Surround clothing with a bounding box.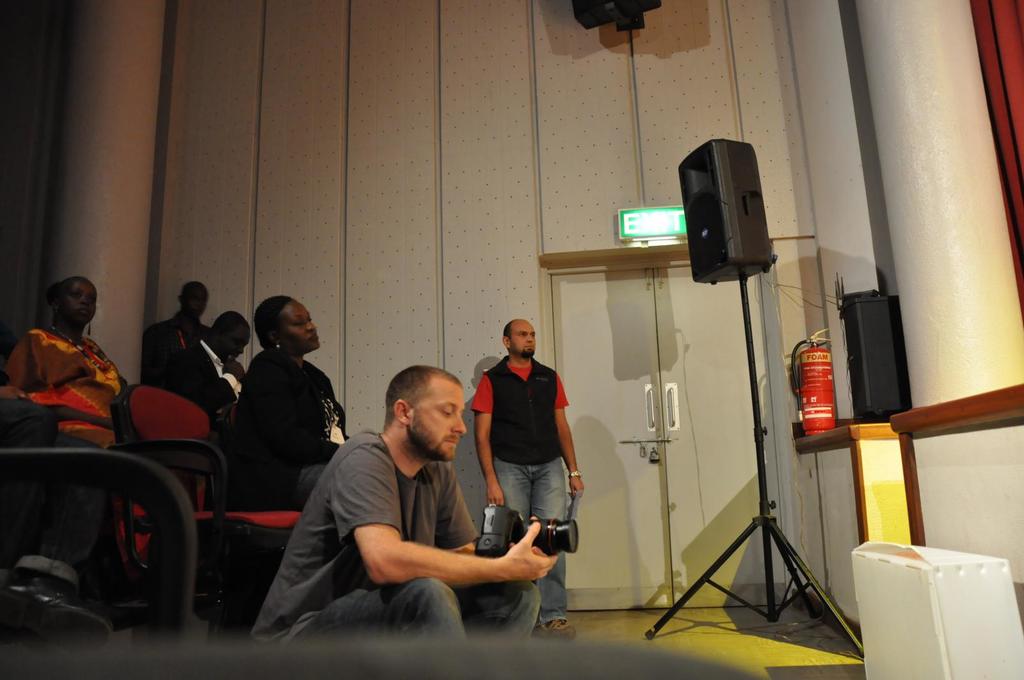
<box>249,431,538,638</box>.
